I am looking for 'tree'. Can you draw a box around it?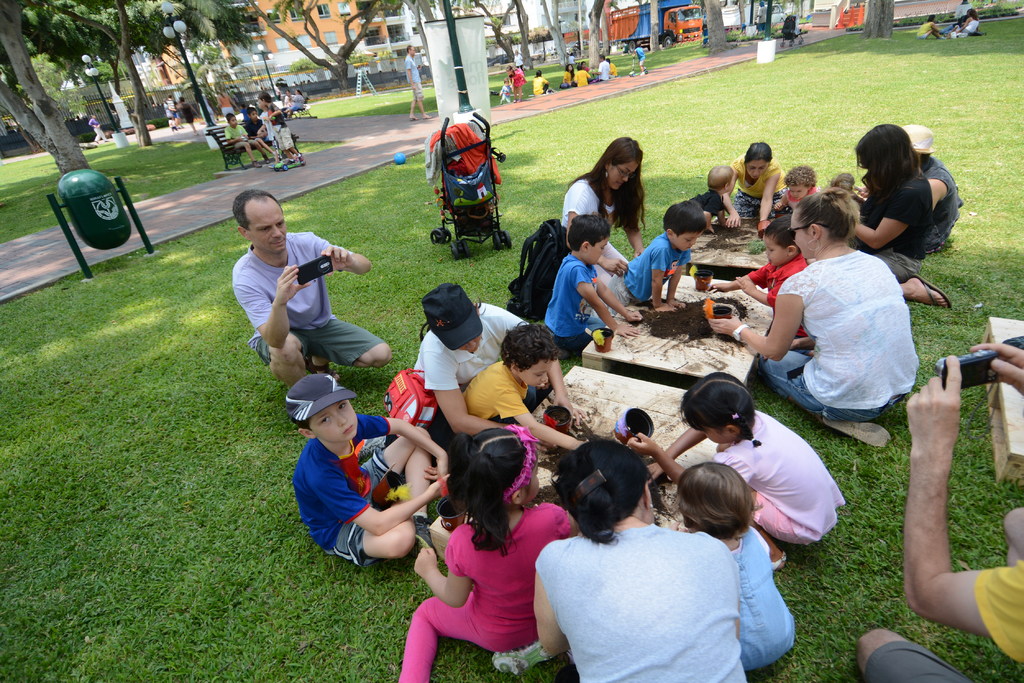
Sure, the bounding box is (left=434, top=0, right=543, bottom=68).
